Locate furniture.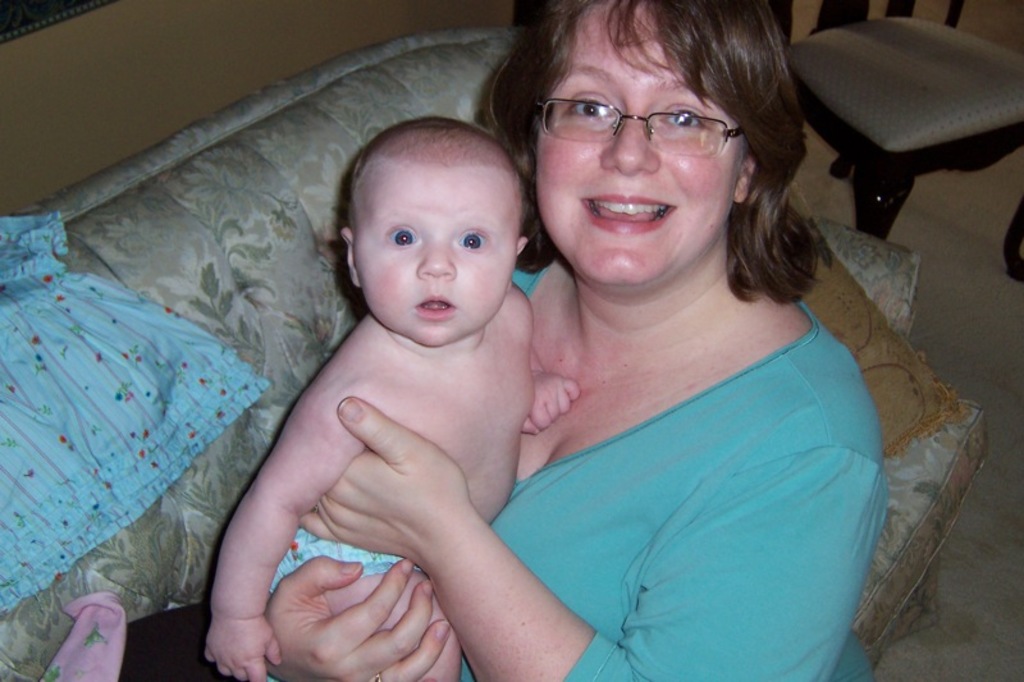
Bounding box: box(781, 0, 1023, 279).
